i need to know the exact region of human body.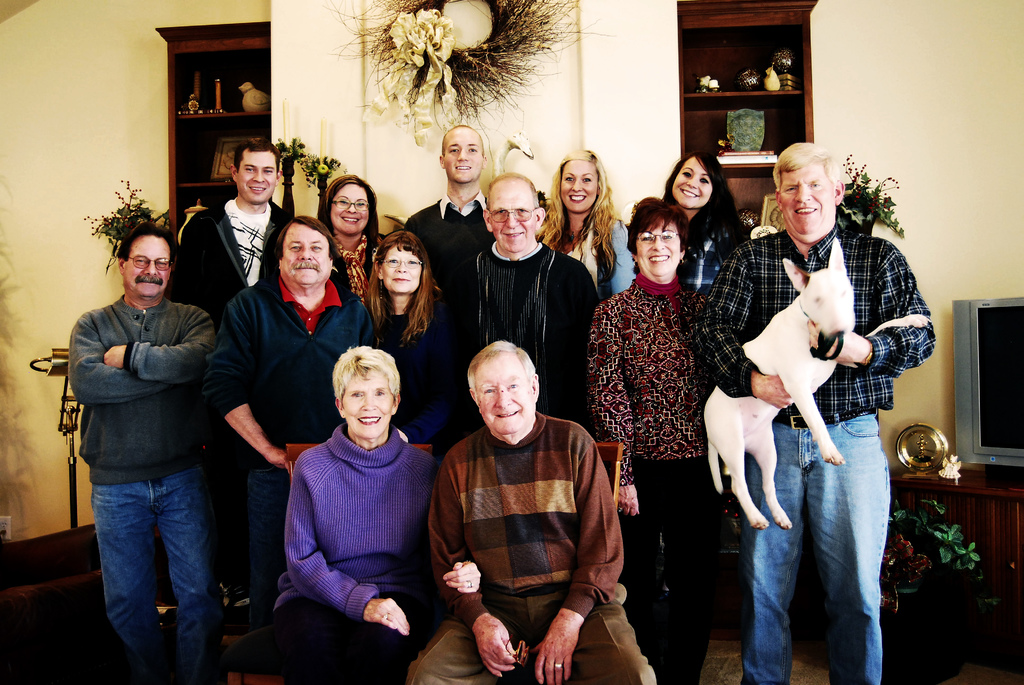
Region: crop(269, 422, 483, 684).
